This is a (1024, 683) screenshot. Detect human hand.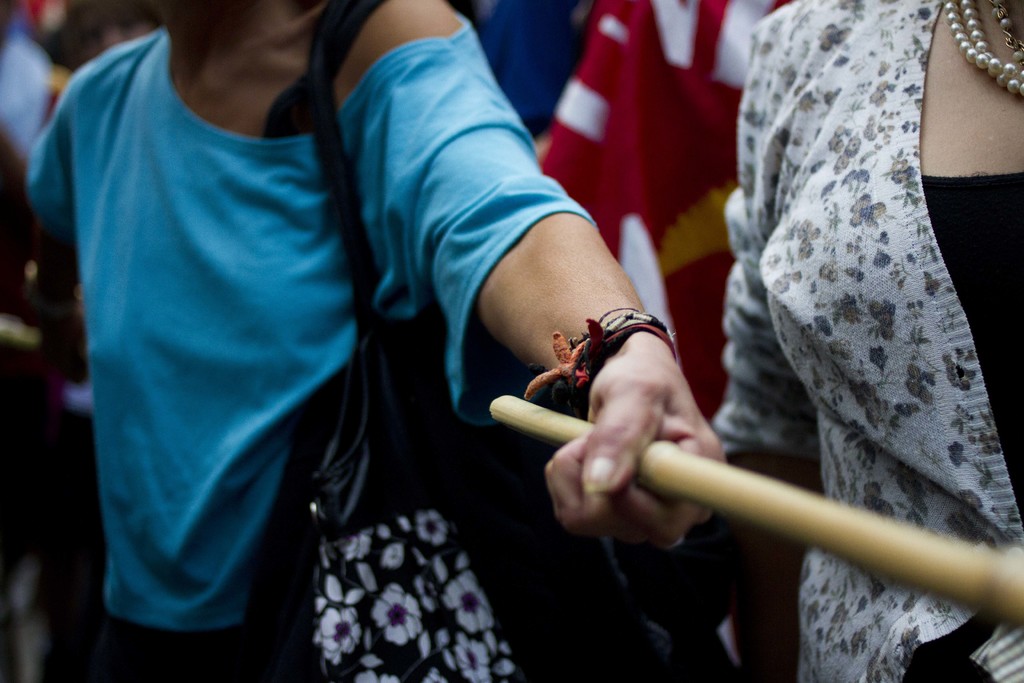
(x1=545, y1=343, x2=727, y2=547).
